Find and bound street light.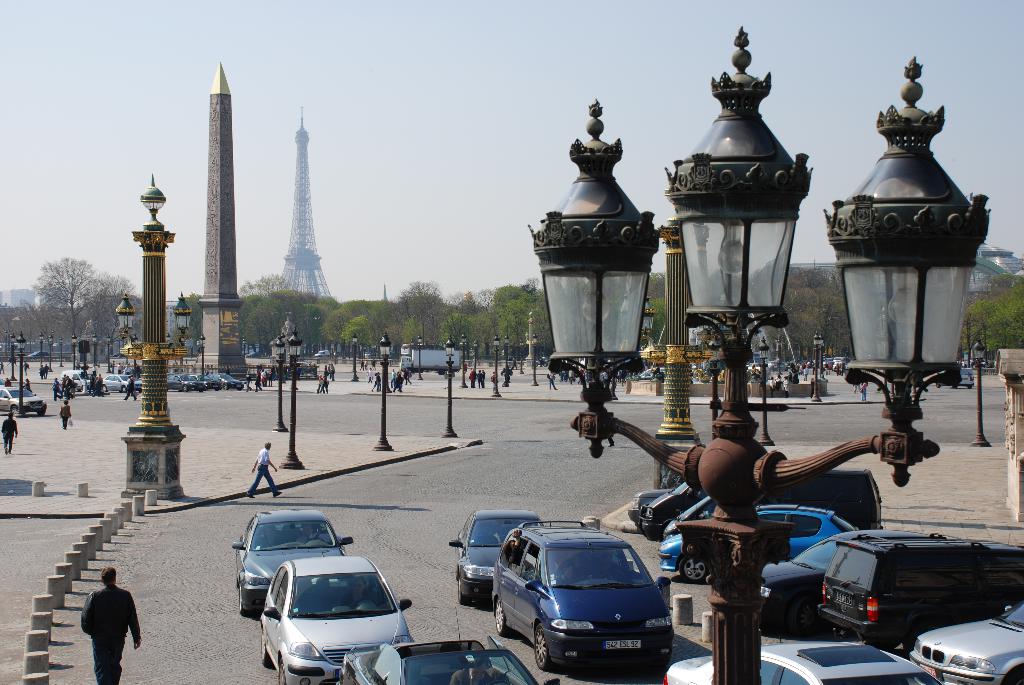
Bound: box=[492, 333, 500, 398].
